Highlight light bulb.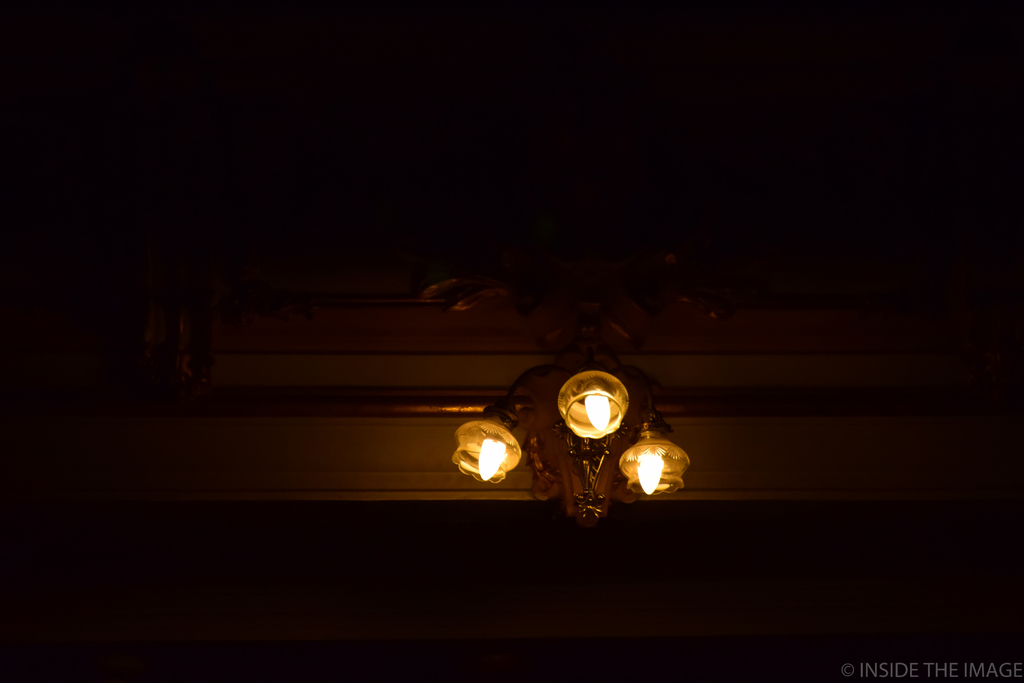
Highlighted region: (479, 440, 508, 481).
